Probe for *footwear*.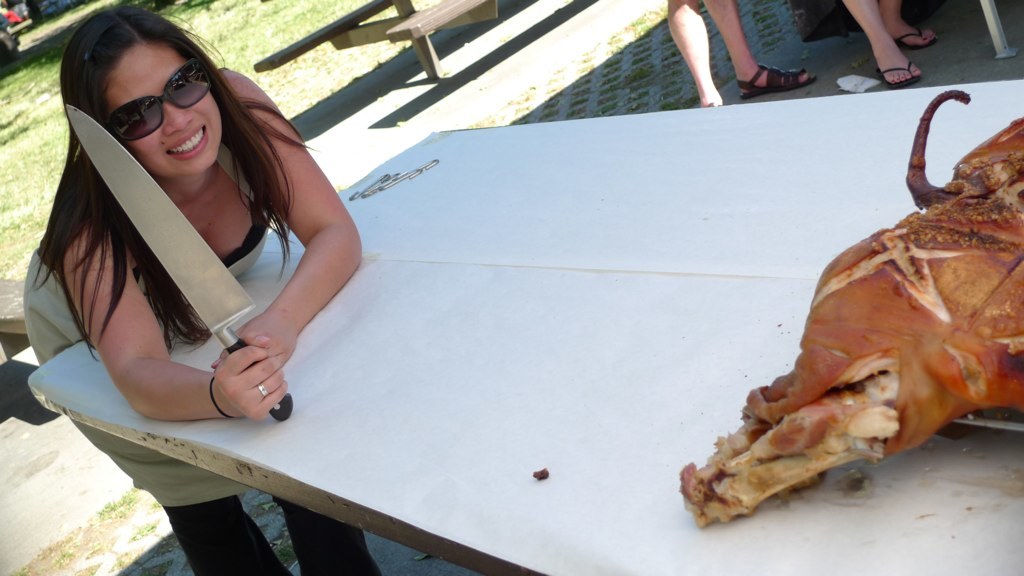
Probe result: bbox=(873, 57, 920, 93).
